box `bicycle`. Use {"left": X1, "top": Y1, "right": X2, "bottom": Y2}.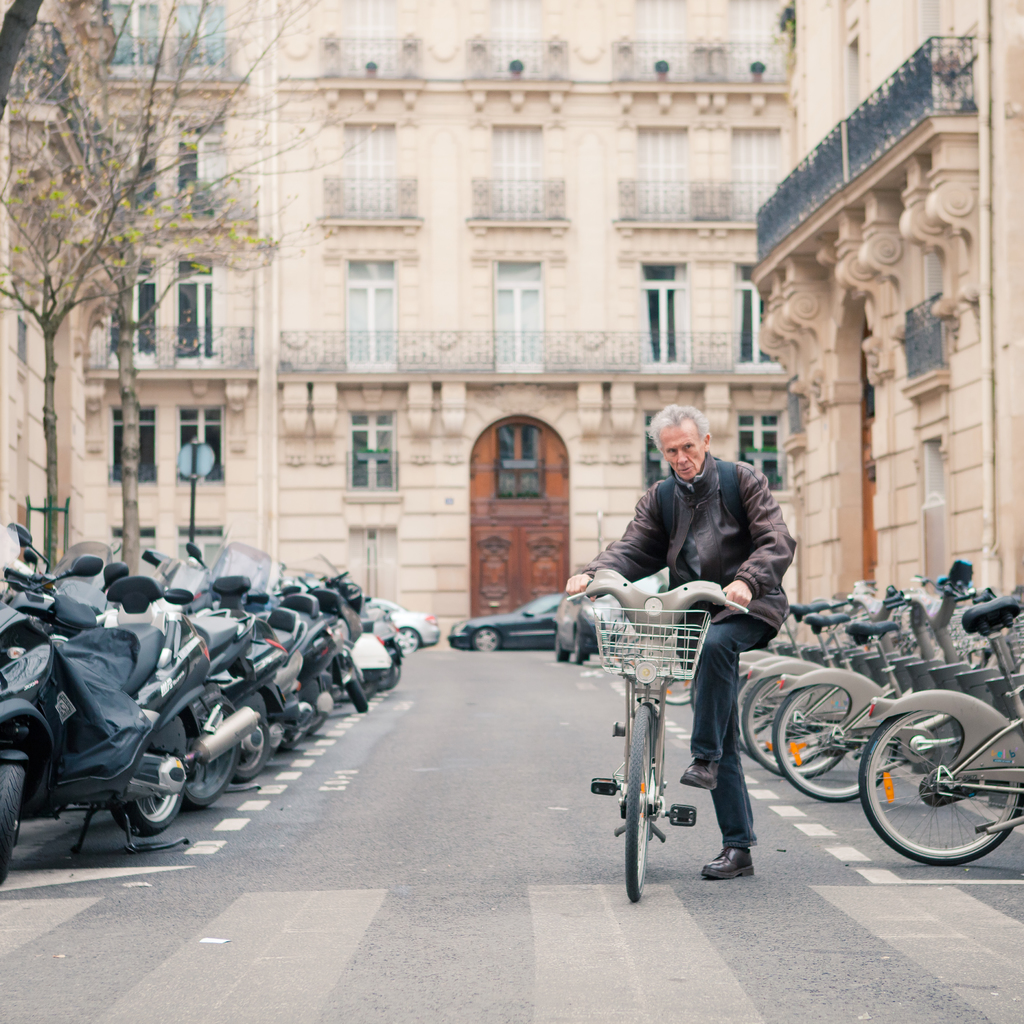
{"left": 723, "top": 575, "right": 888, "bottom": 759}.
